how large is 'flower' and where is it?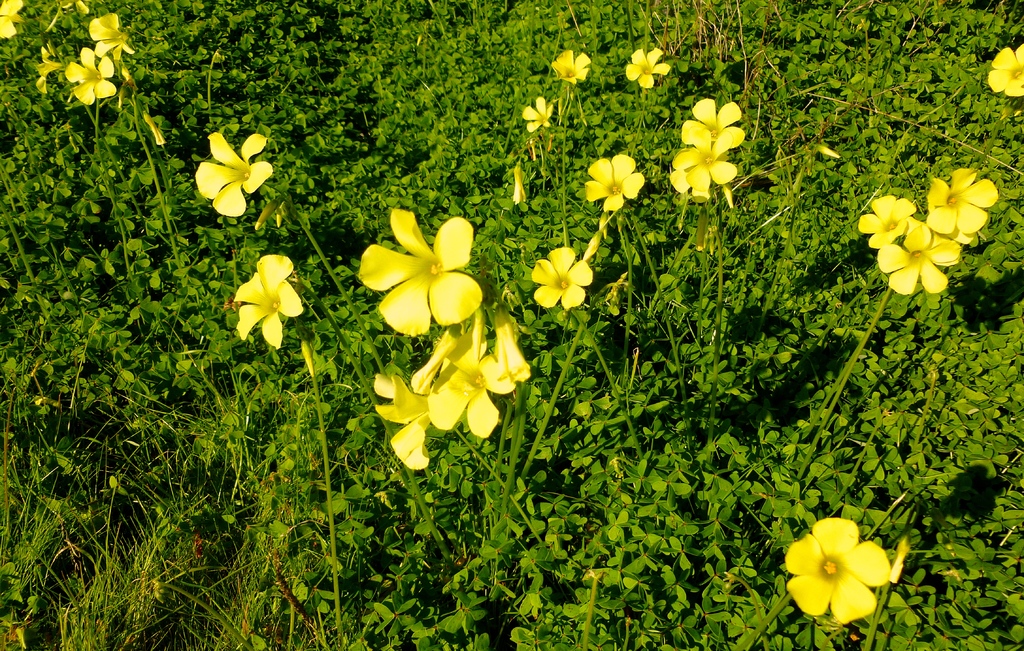
Bounding box: 780:511:897:624.
